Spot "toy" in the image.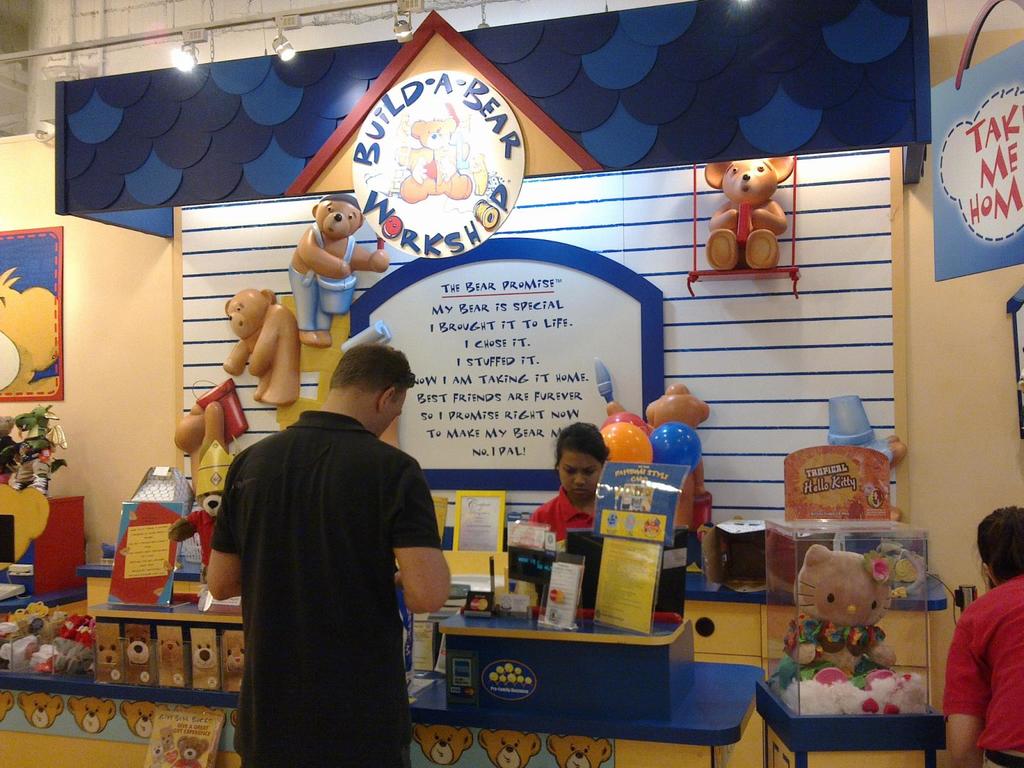
"toy" found at x1=409 y1=724 x2=472 y2=767.
